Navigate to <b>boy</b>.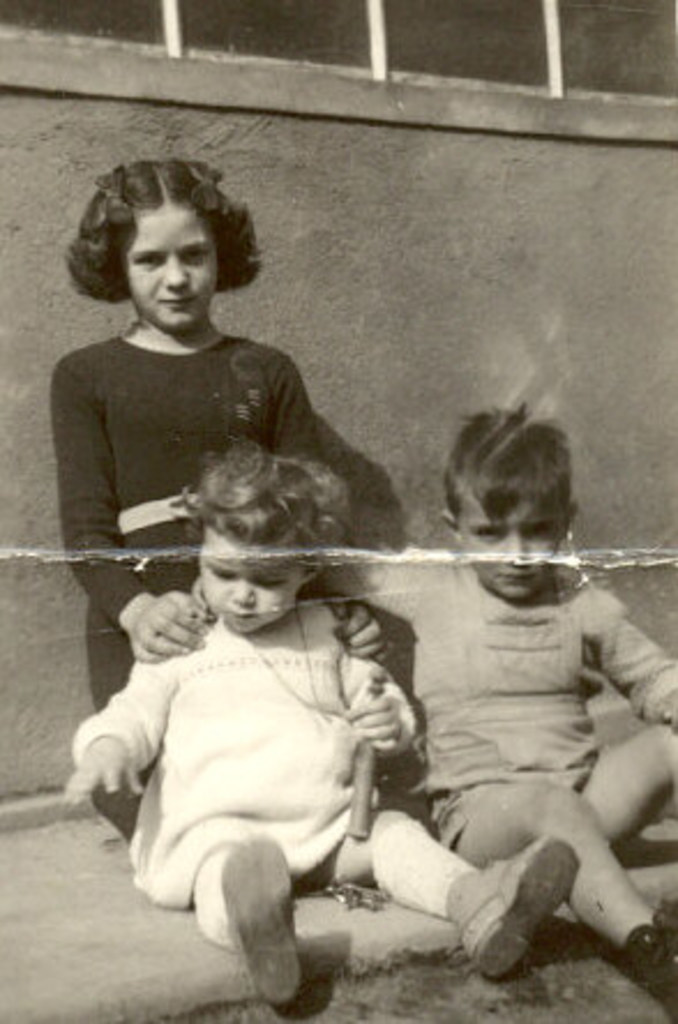
Navigation target: locate(194, 401, 676, 1022).
